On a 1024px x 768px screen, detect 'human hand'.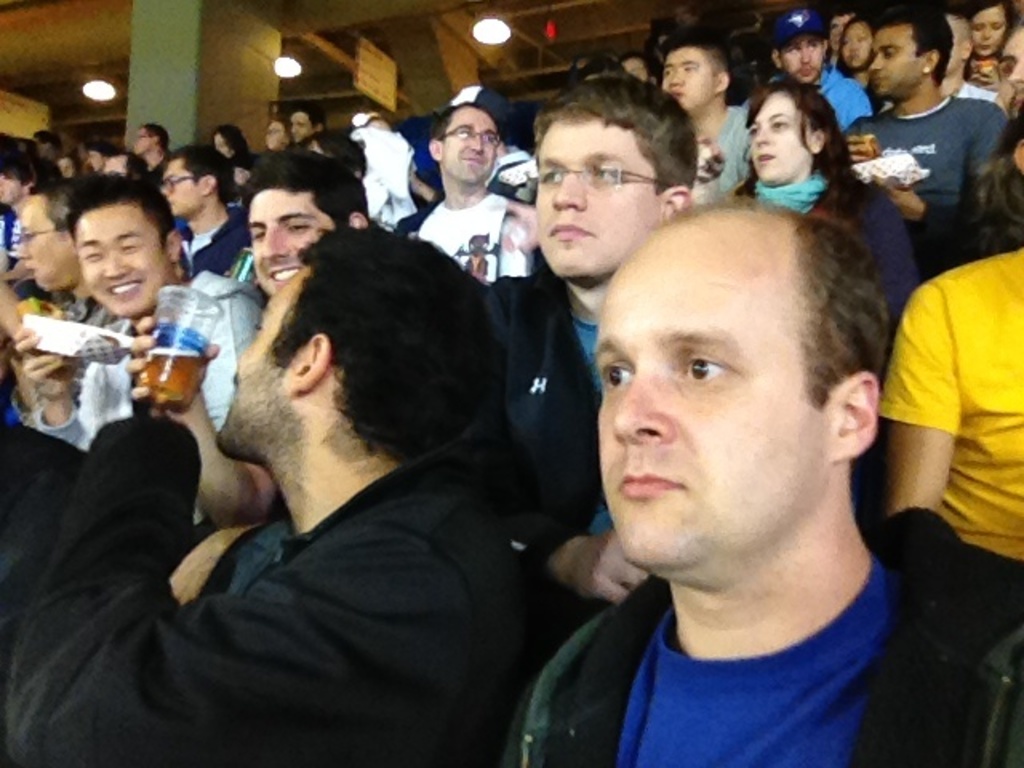
<box>173,523,262,594</box>.
